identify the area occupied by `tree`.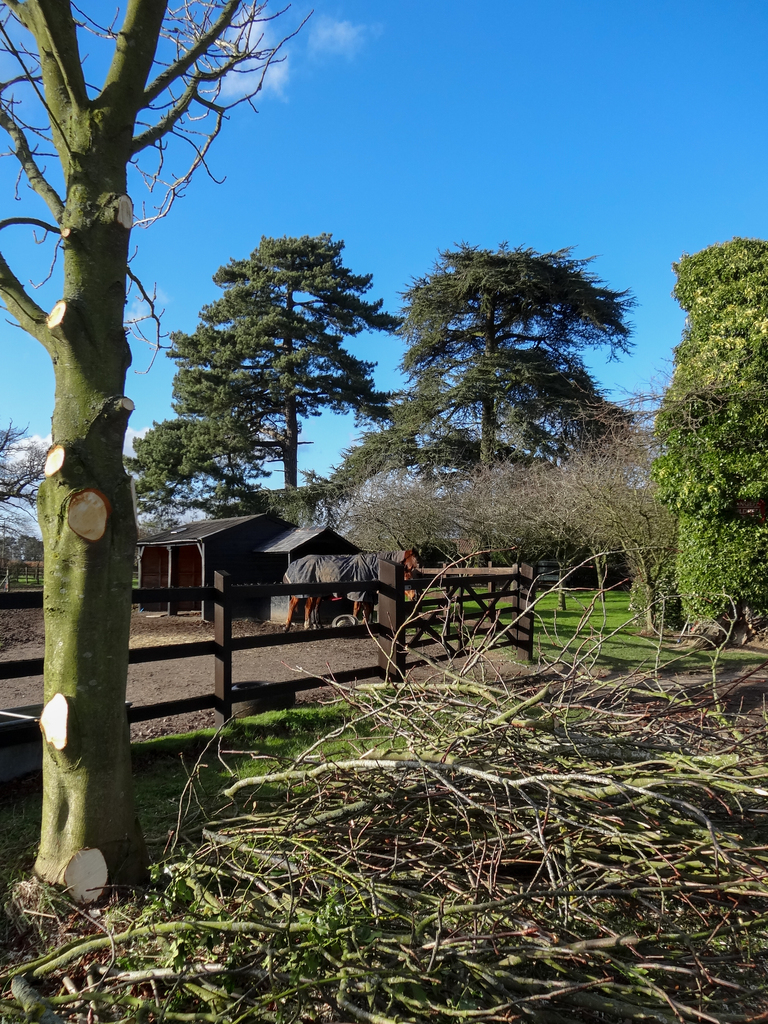
Area: <region>120, 236, 404, 531</region>.
